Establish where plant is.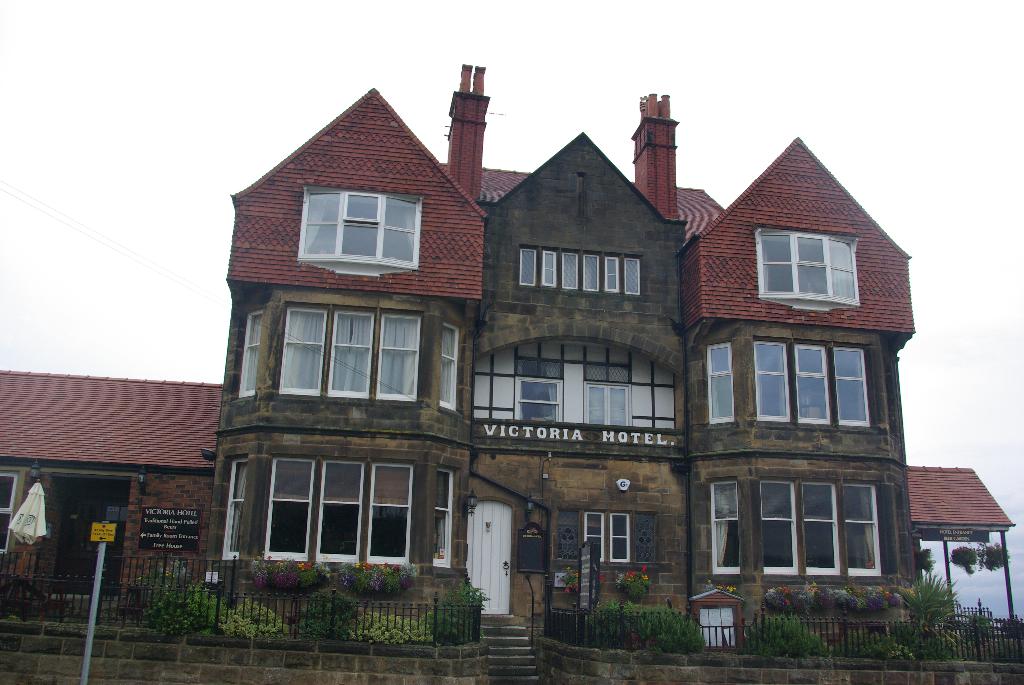
Established at {"left": 0, "top": 562, "right": 486, "bottom": 658}.
